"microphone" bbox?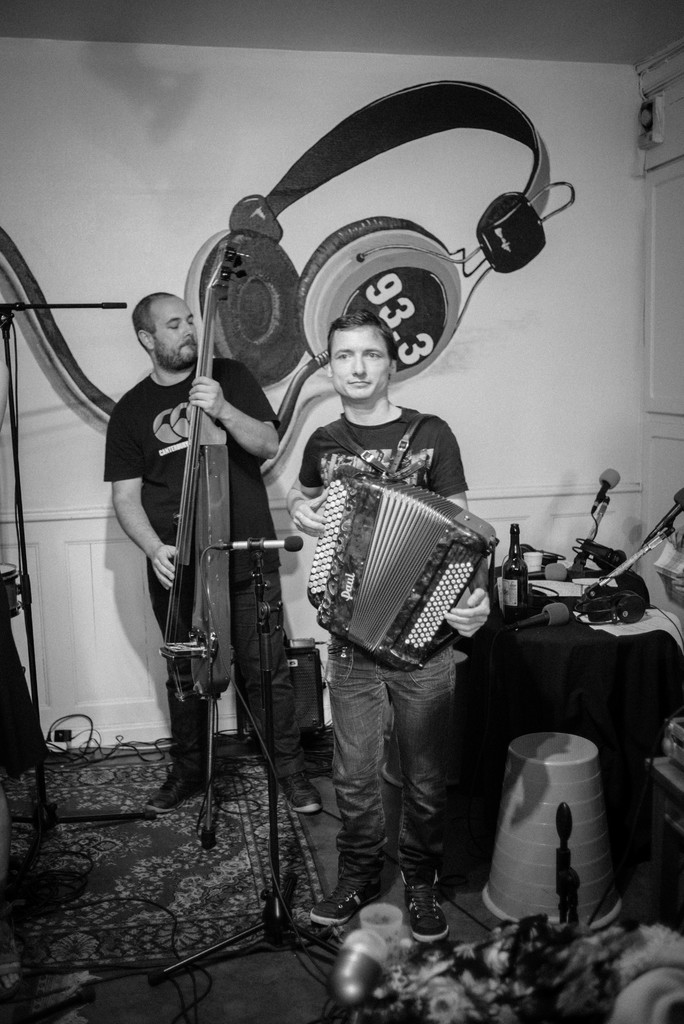
589, 466, 621, 511
